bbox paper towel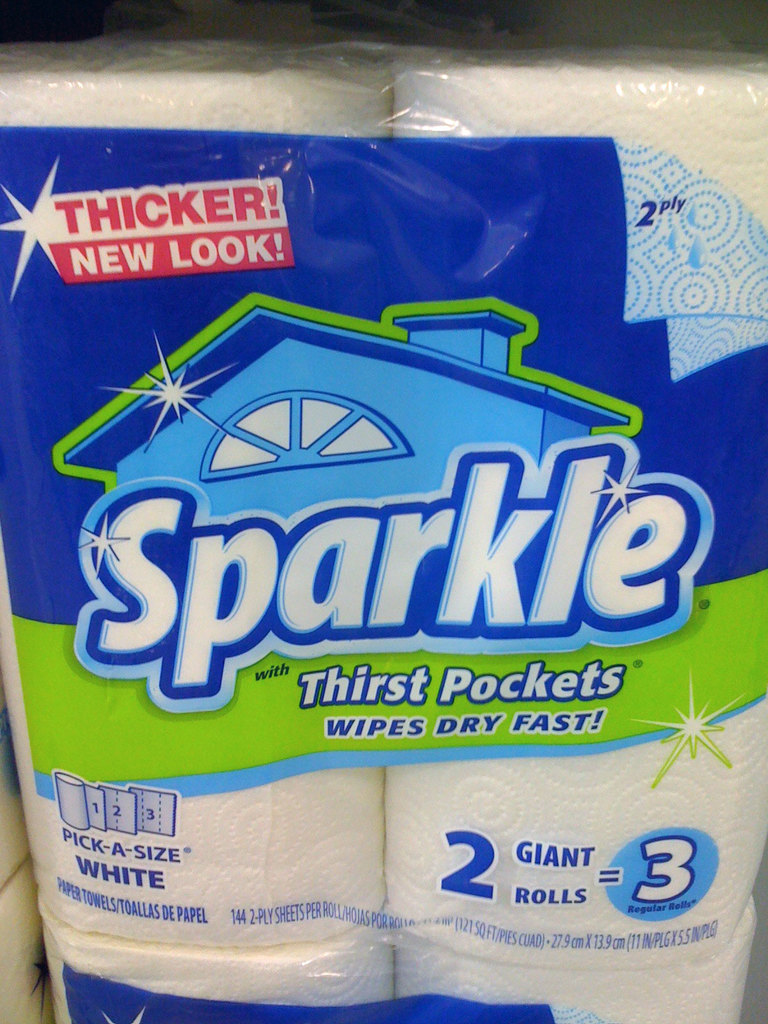
bbox=[18, 0, 767, 1023]
